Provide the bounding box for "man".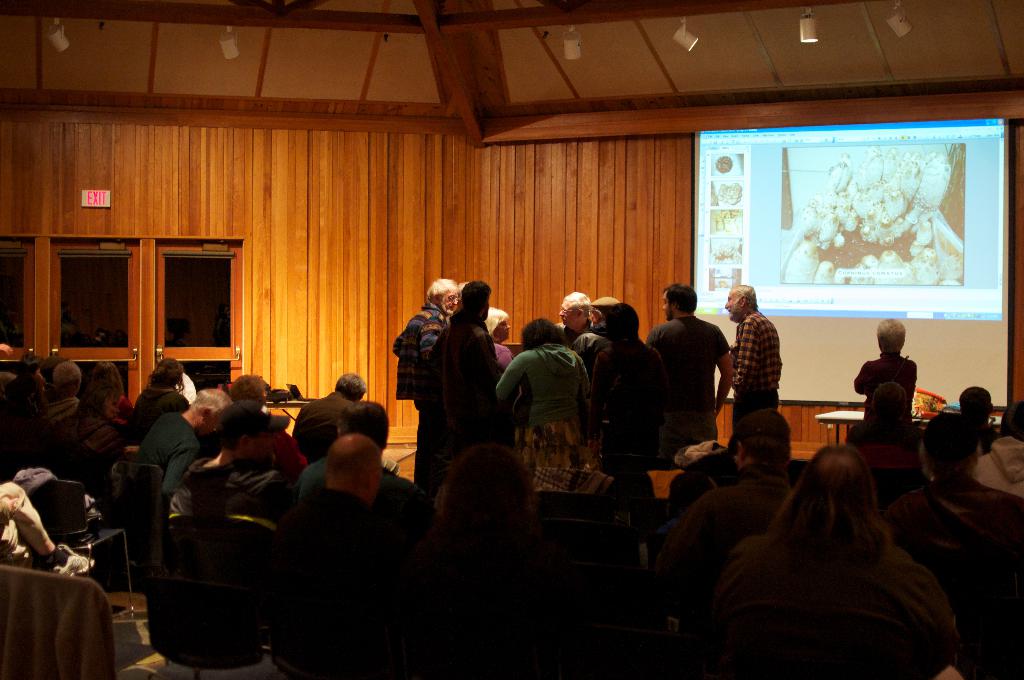
box=[283, 435, 412, 679].
